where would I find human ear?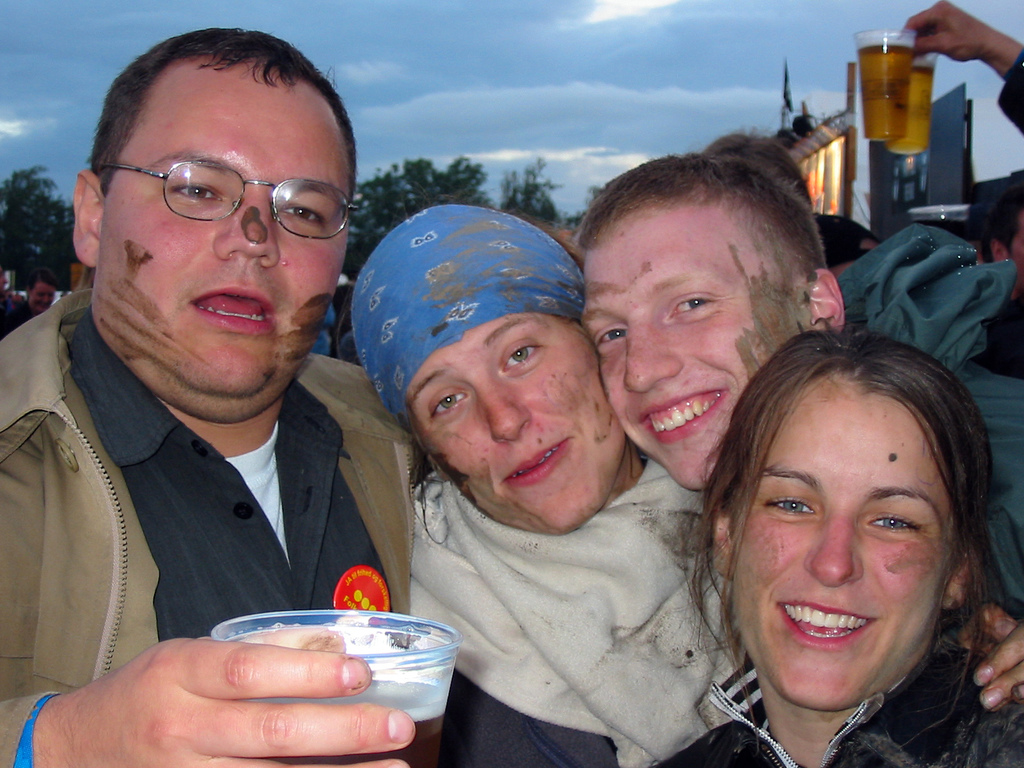
At select_region(717, 506, 742, 588).
